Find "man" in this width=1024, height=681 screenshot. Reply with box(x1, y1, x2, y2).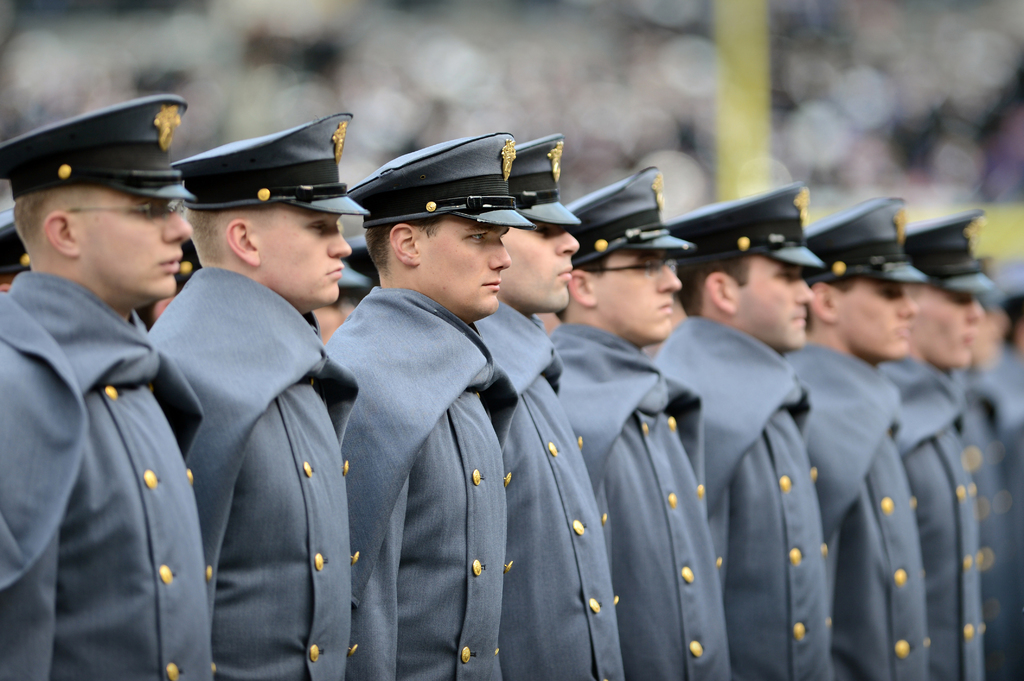
box(0, 99, 213, 680).
